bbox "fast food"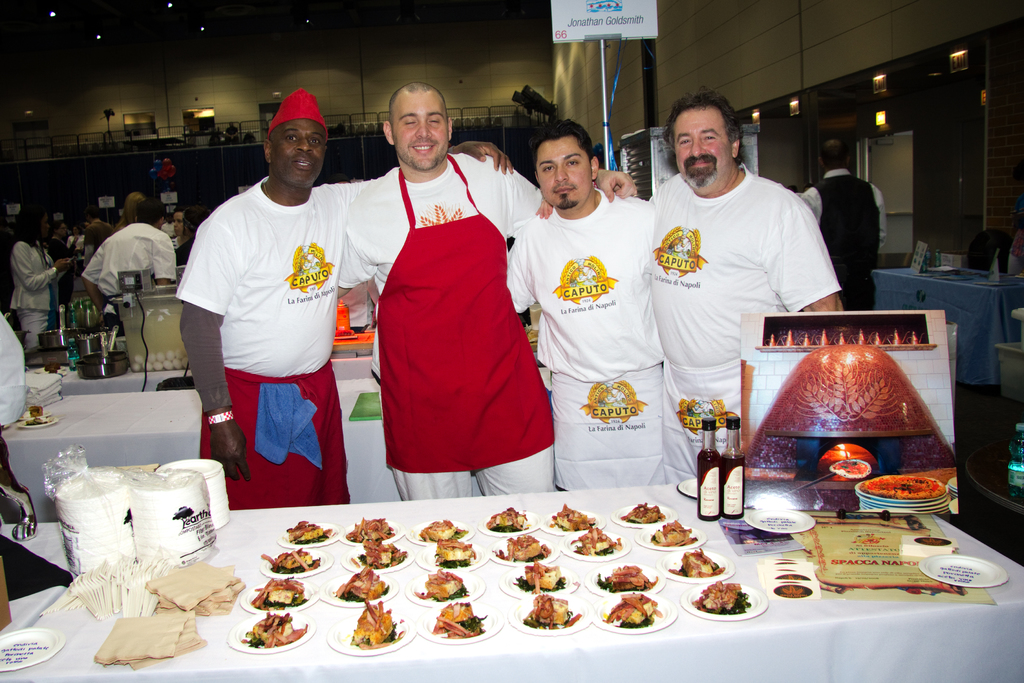
483/531/550/565
